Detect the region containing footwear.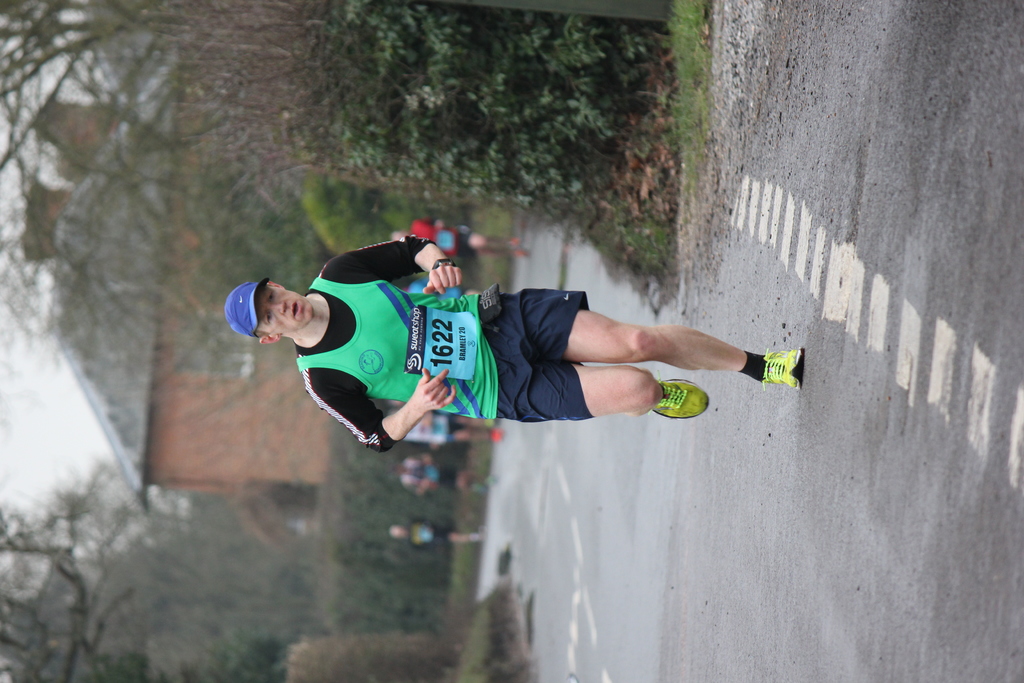
<region>648, 375, 712, 418</region>.
